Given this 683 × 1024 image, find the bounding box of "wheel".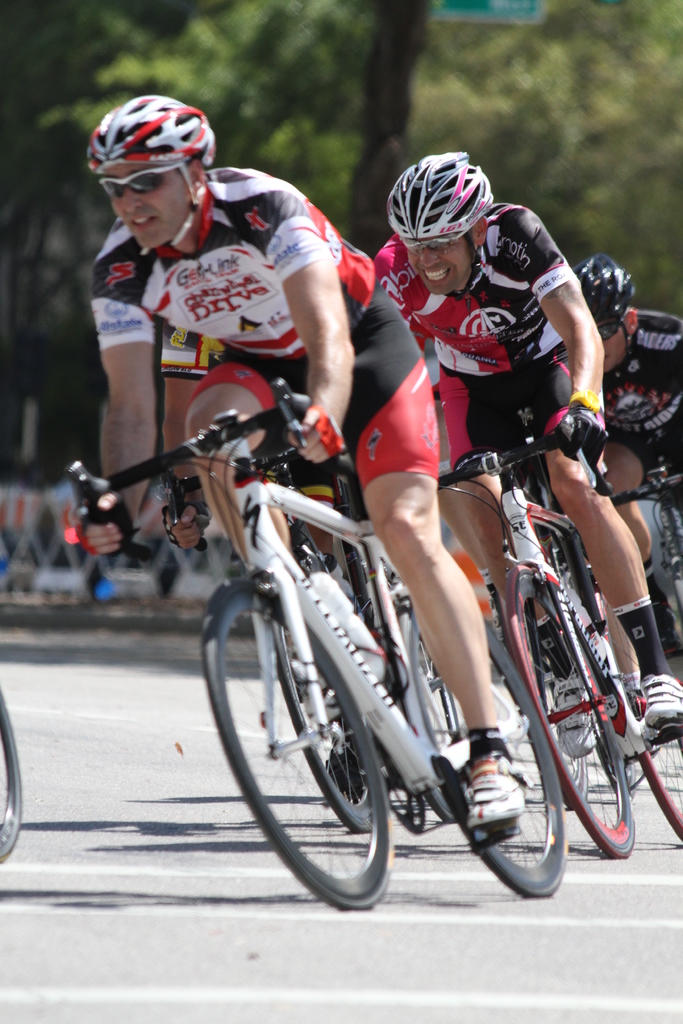
614, 655, 682, 841.
